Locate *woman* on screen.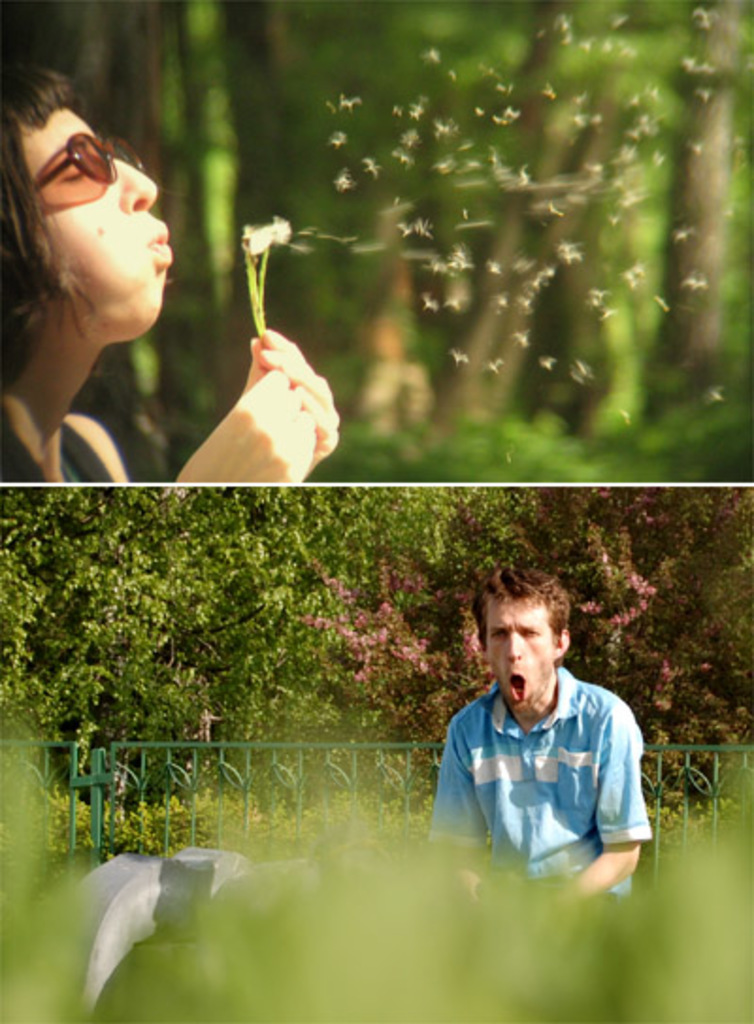
On screen at (0,66,351,477).
